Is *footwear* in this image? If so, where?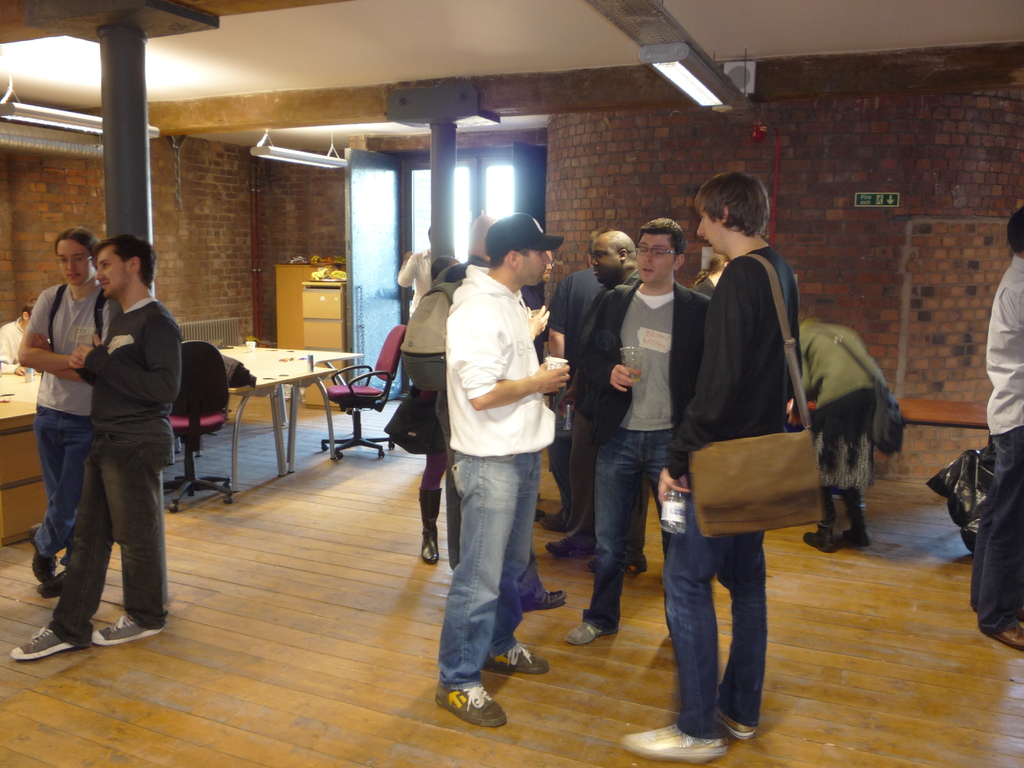
Yes, at 433,683,511,726.
